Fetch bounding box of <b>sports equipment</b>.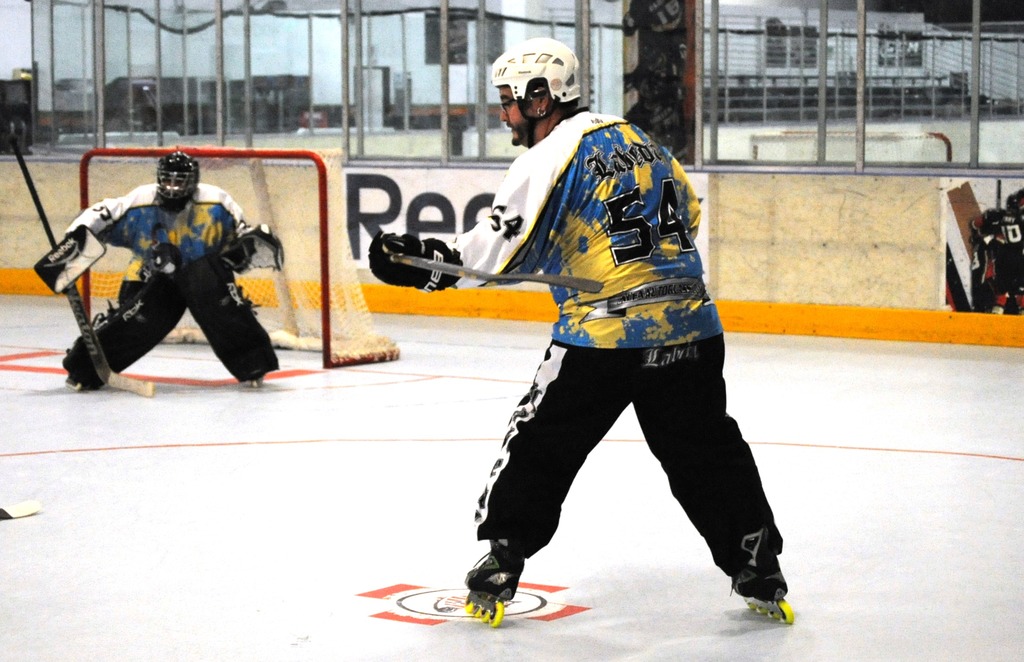
Bbox: 177,255,275,383.
